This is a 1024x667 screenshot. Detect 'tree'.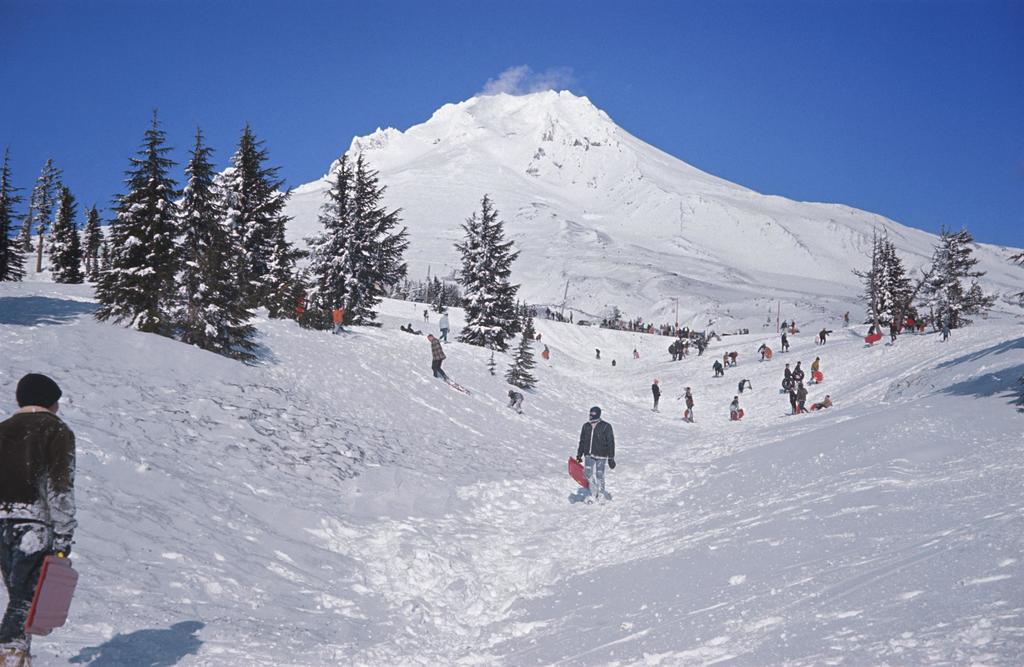
519 317 541 348.
